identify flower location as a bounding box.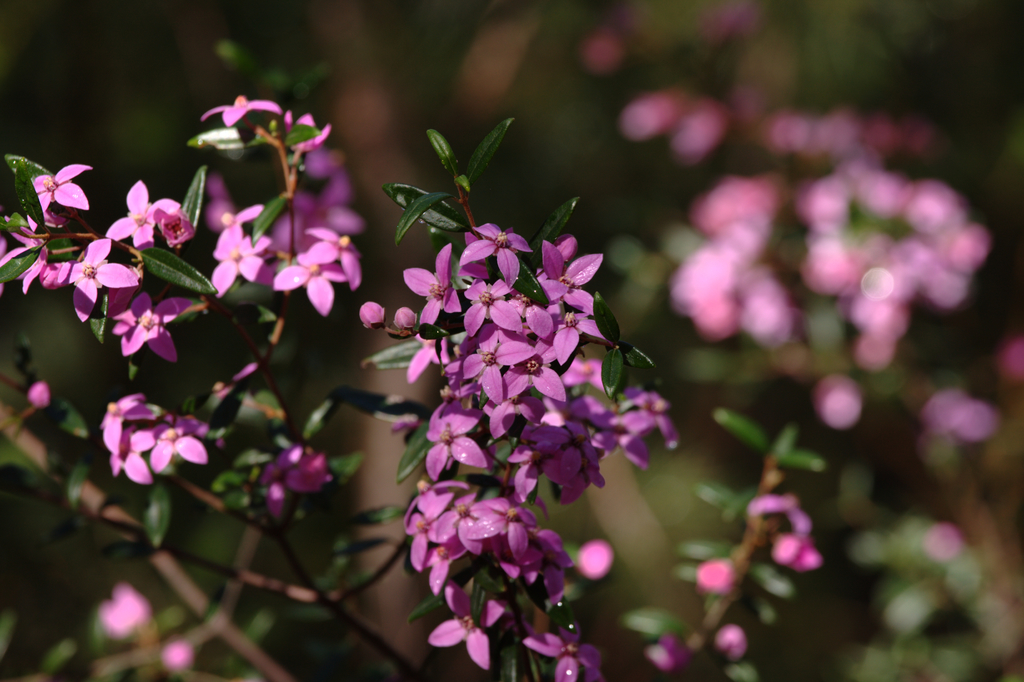
BBox(57, 233, 140, 323).
